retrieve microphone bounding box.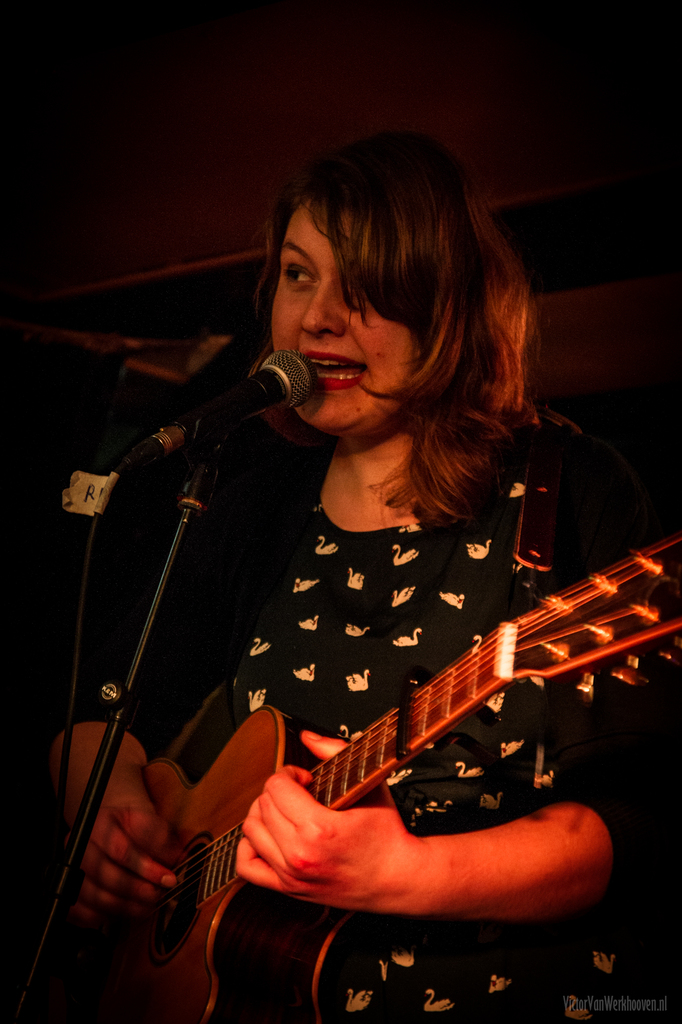
Bounding box: <box>138,344,353,451</box>.
